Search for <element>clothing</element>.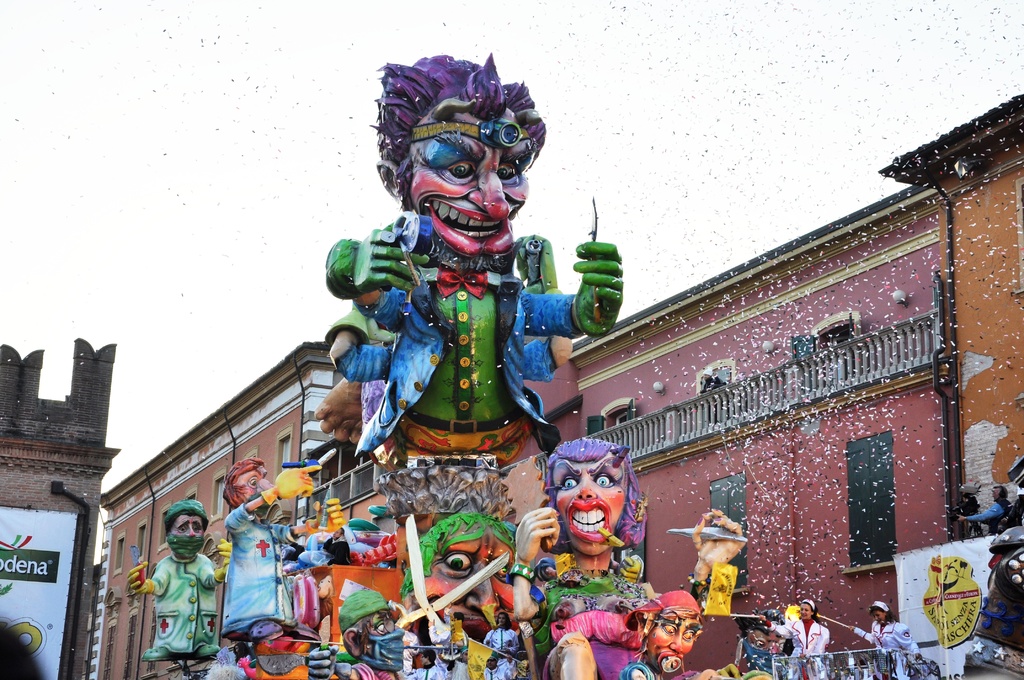
Found at [left=406, top=662, right=445, bottom=679].
